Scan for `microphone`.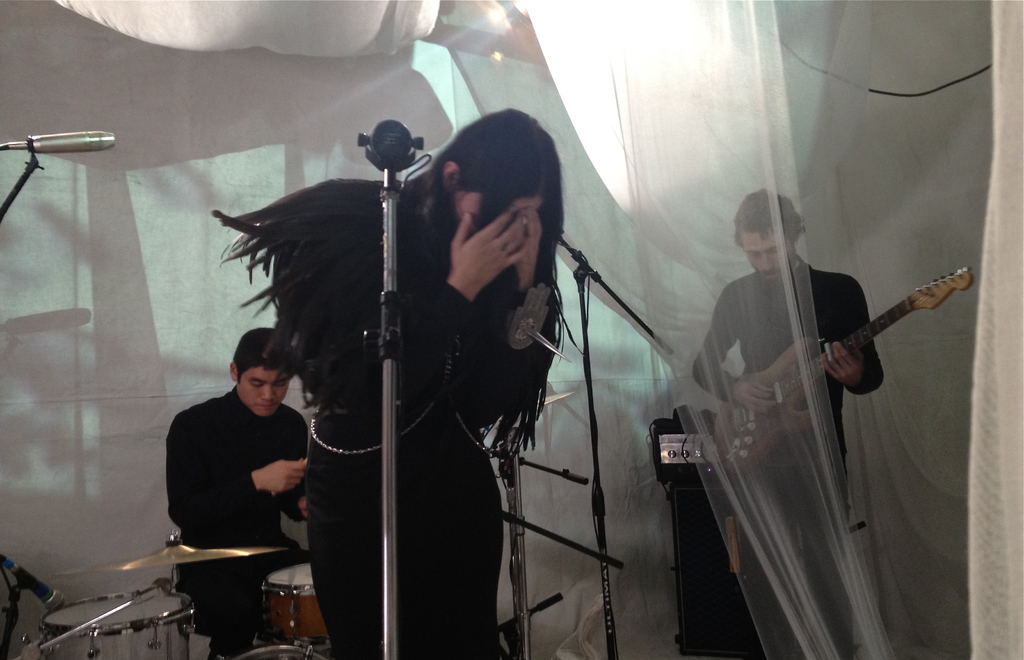
Scan result: rect(1, 552, 69, 611).
